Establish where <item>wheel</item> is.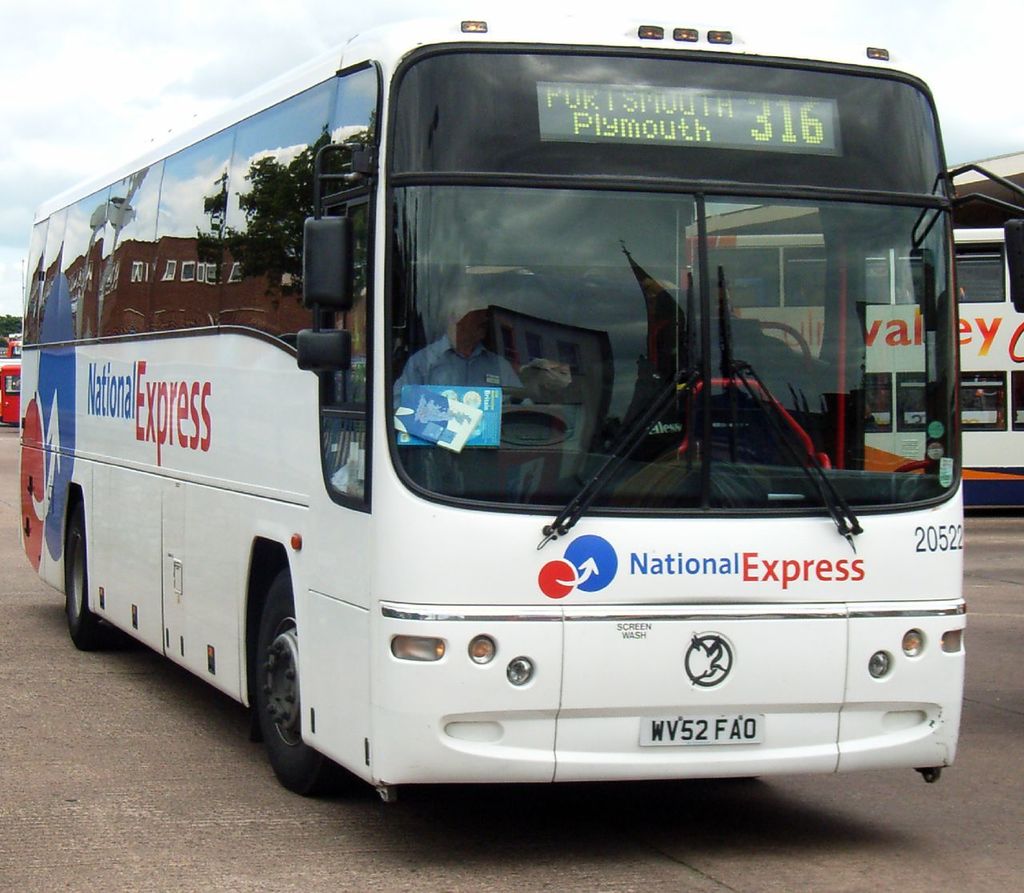
Established at 63:499:123:653.
